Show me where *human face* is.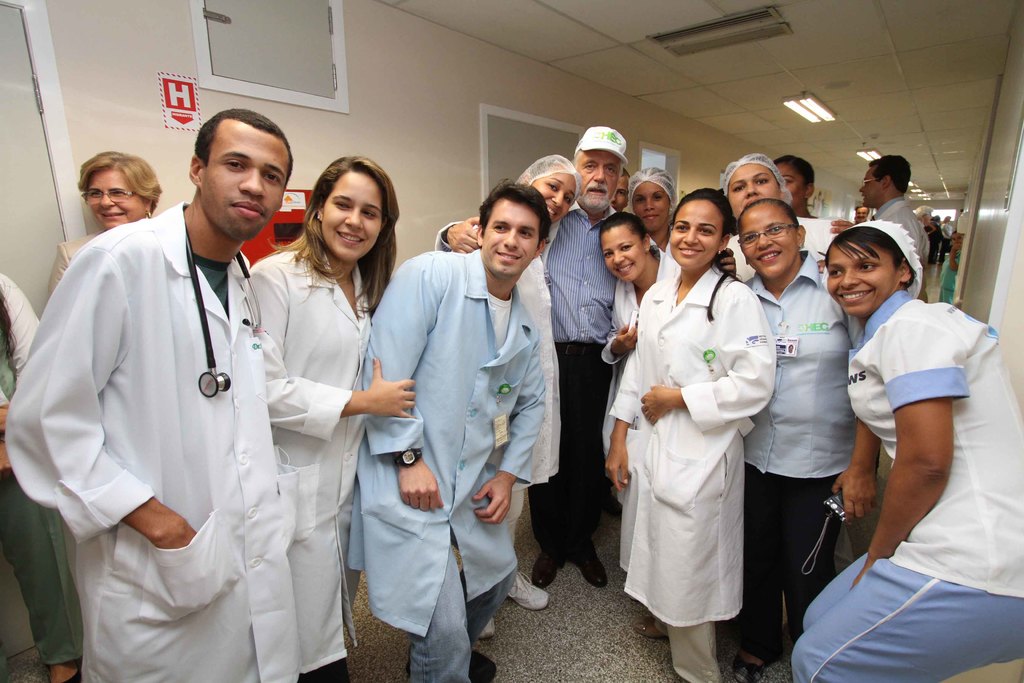
*human face* is at <region>86, 164, 139, 220</region>.
